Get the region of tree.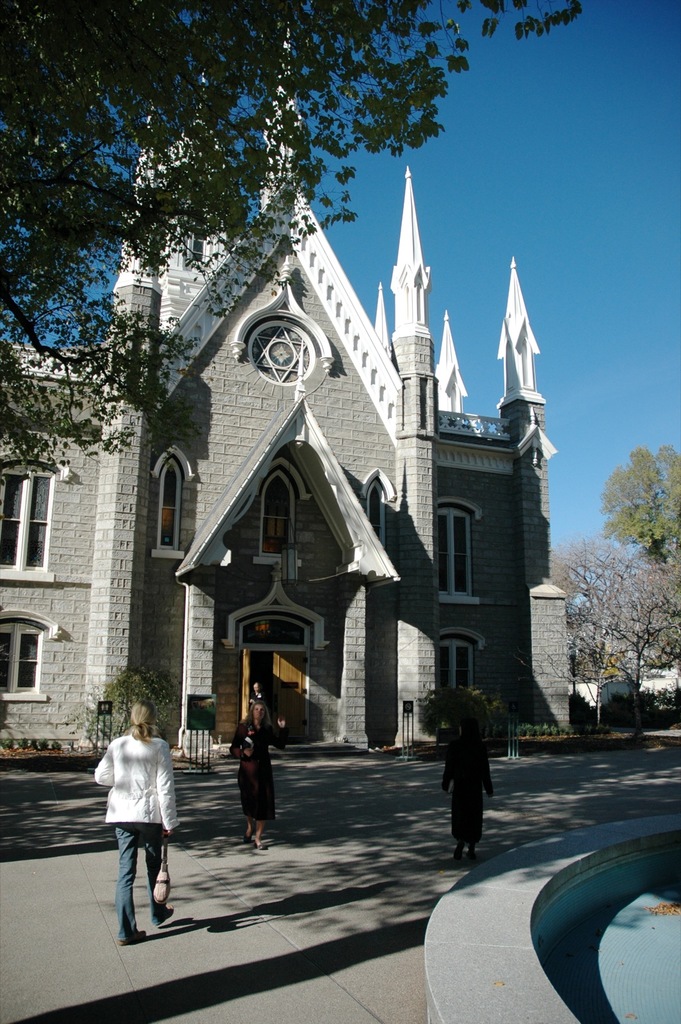
549, 541, 680, 729.
